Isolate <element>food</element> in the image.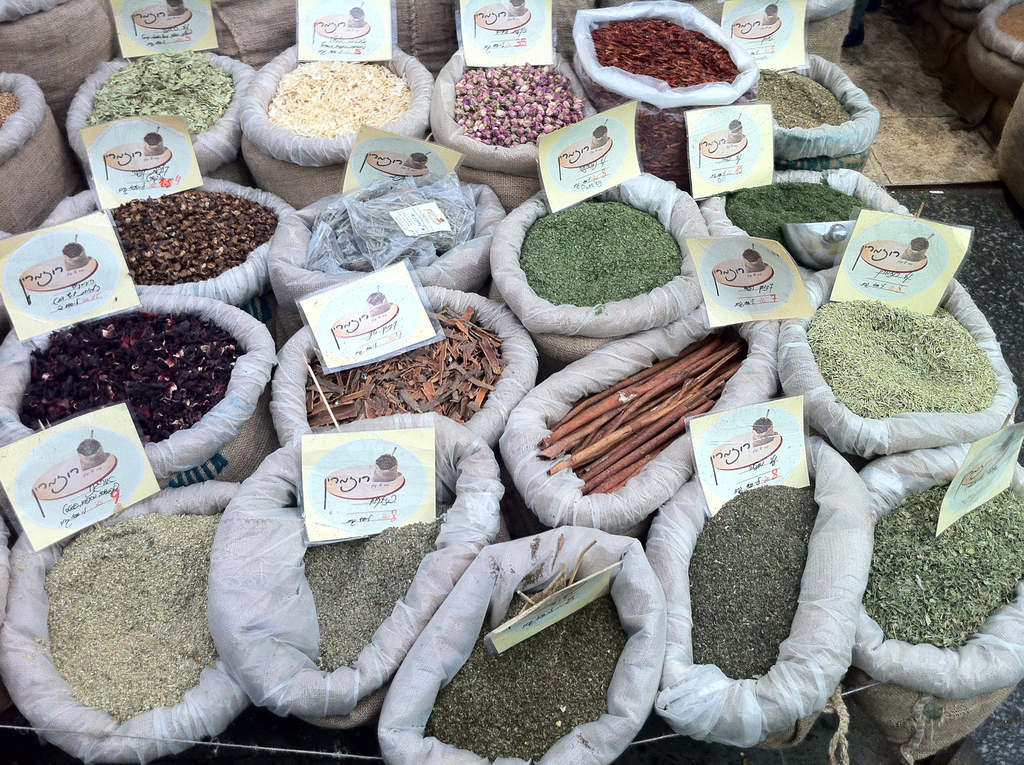
Isolated region: l=688, t=480, r=820, b=683.
